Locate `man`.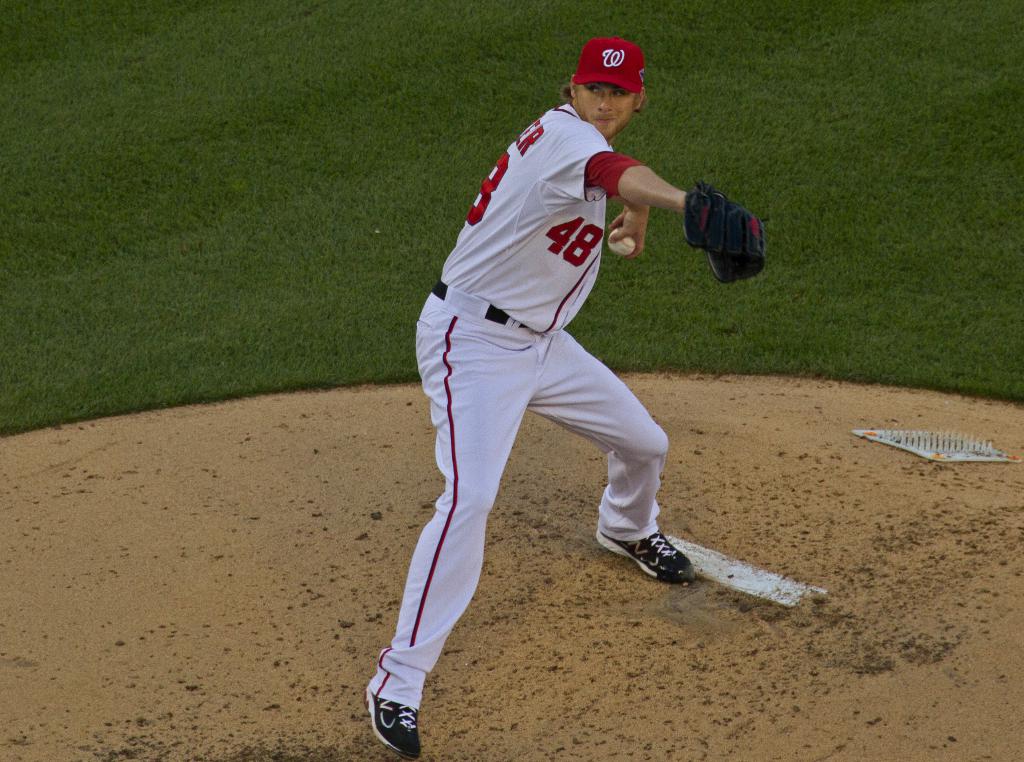
Bounding box: pyautogui.locateOnScreen(331, 0, 769, 736).
